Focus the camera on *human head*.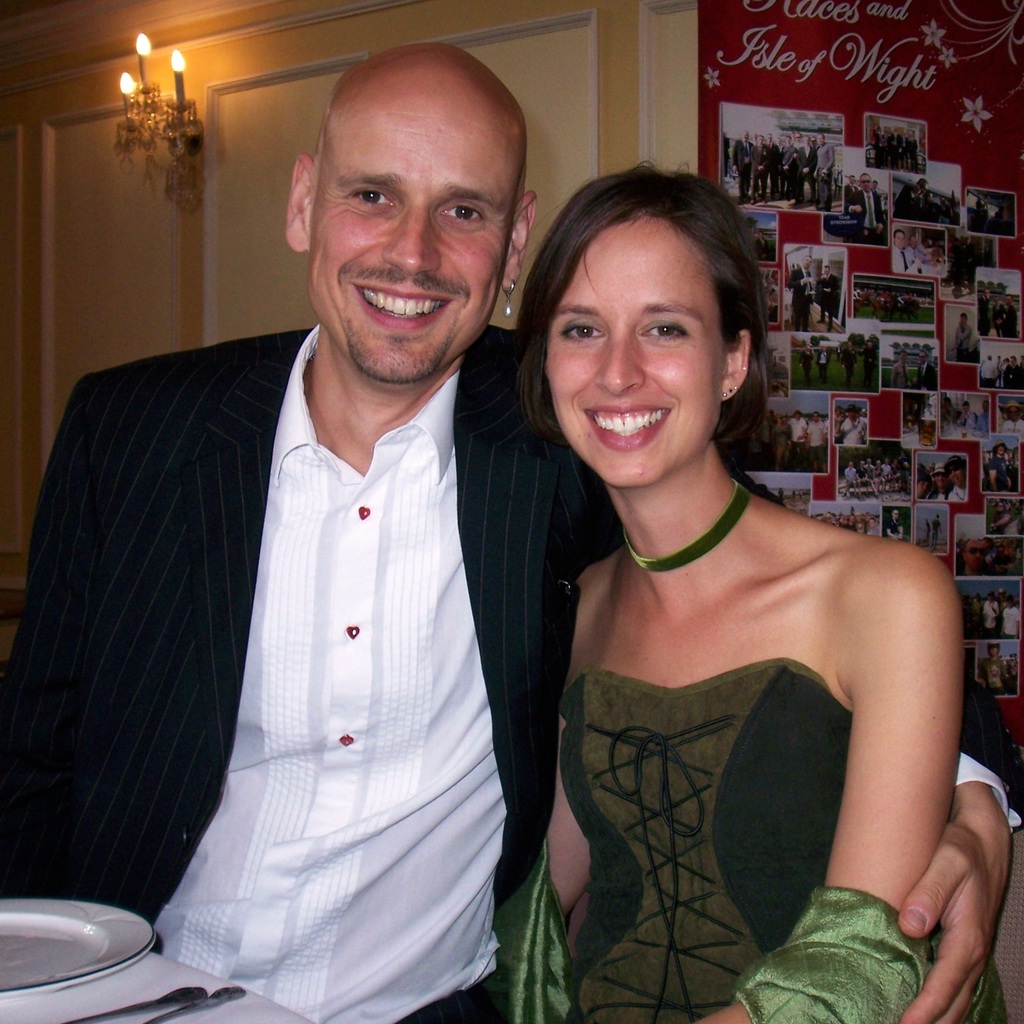
Focus region: x1=858, y1=173, x2=874, y2=190.
